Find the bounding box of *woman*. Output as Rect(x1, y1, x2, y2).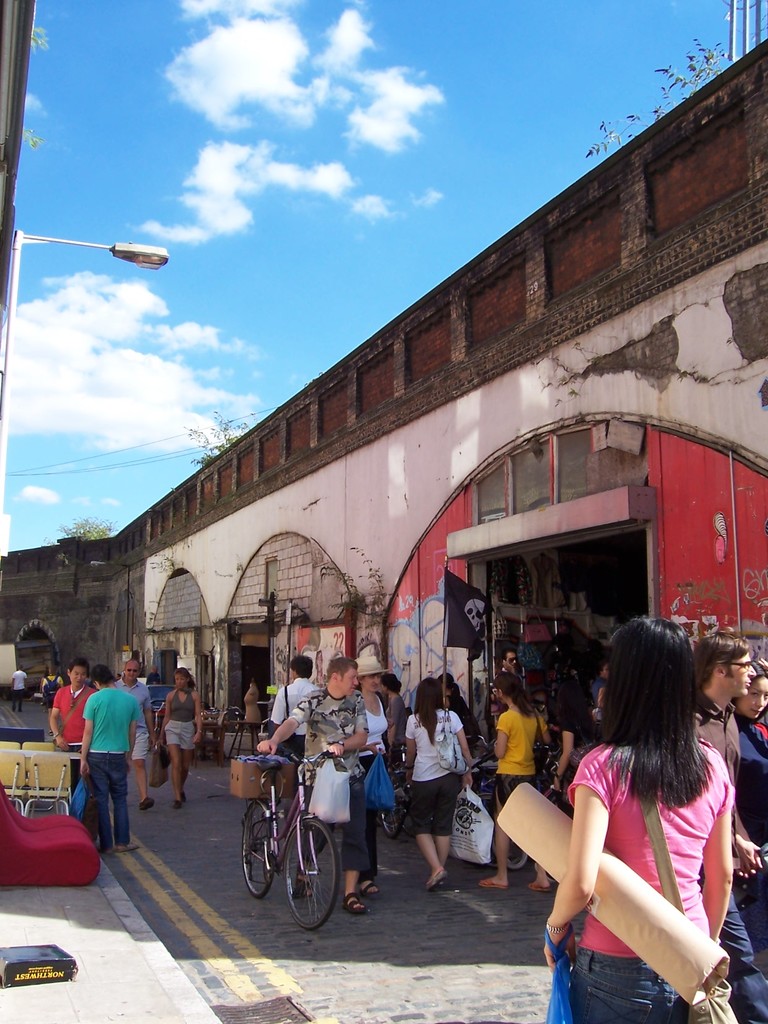
Rect(478, 673, 553, 895).
